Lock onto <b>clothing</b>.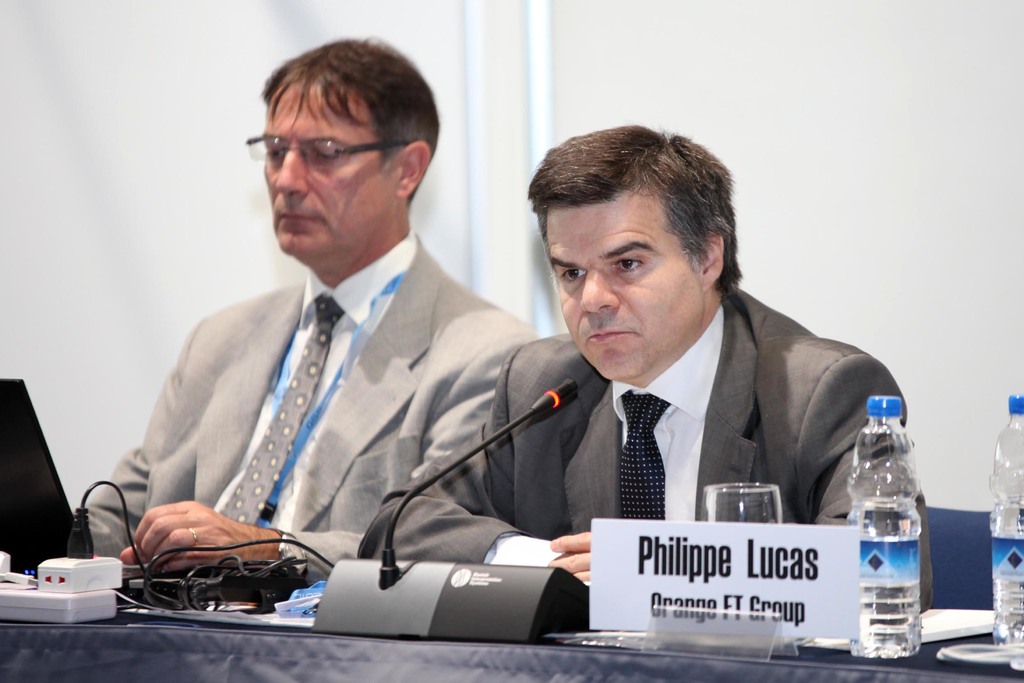
Locked: [369,280,927,616].
